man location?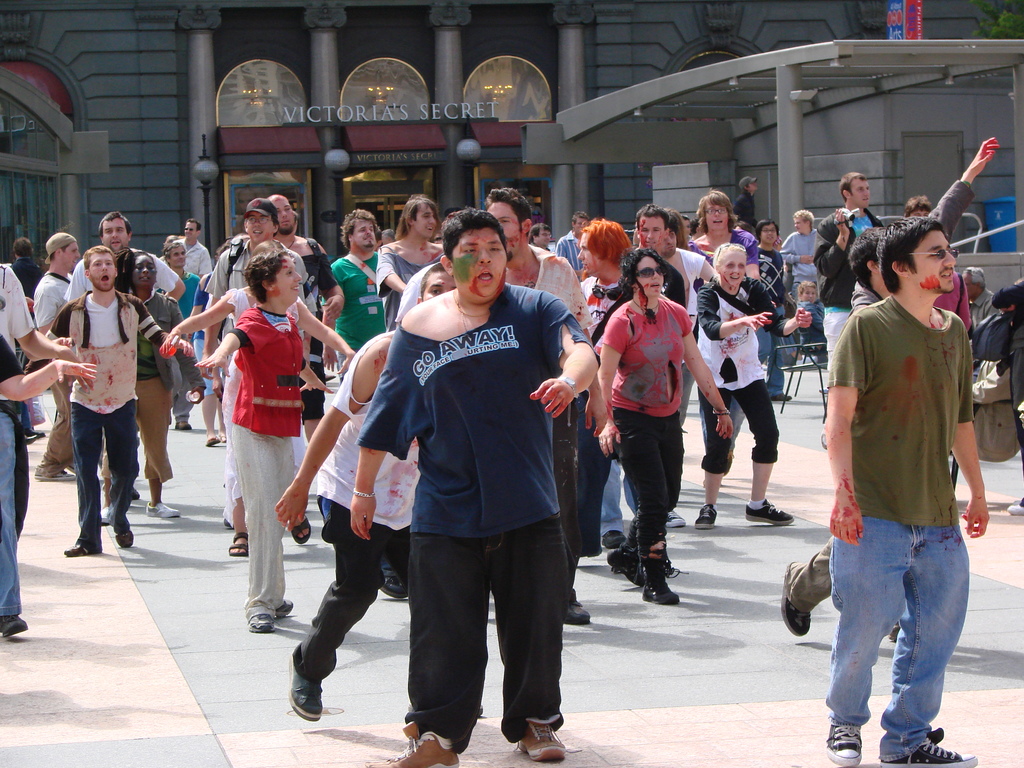
Rect(525, 224, 551, 252)
